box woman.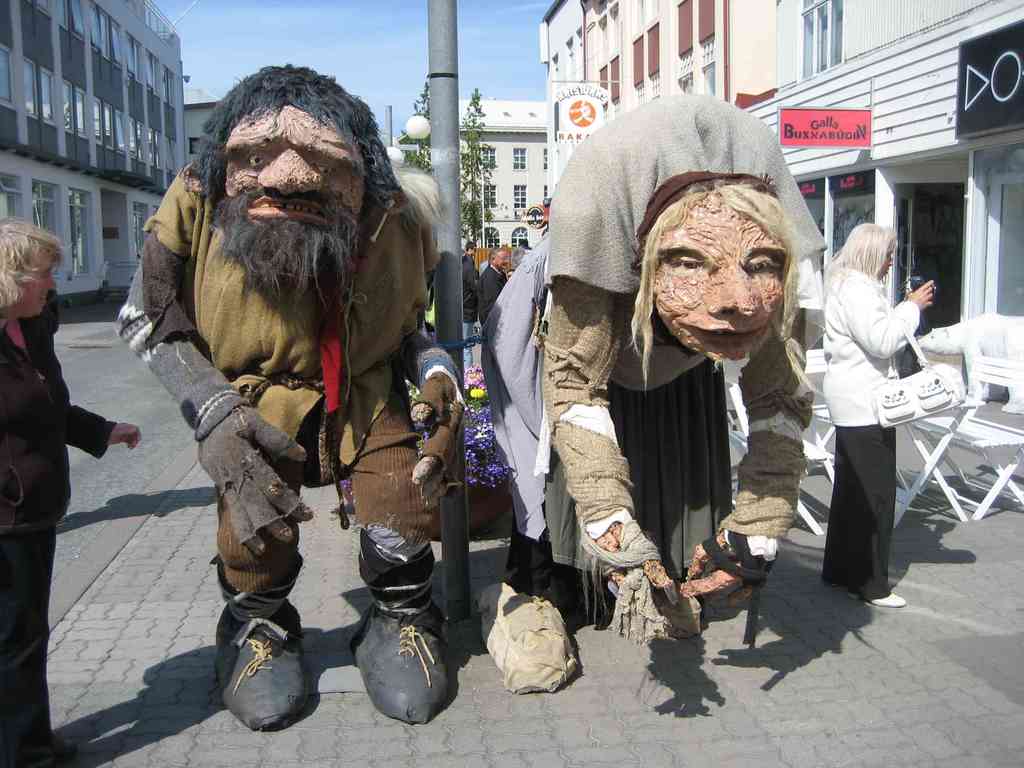
l=0, t=214, r=141, b=767.
